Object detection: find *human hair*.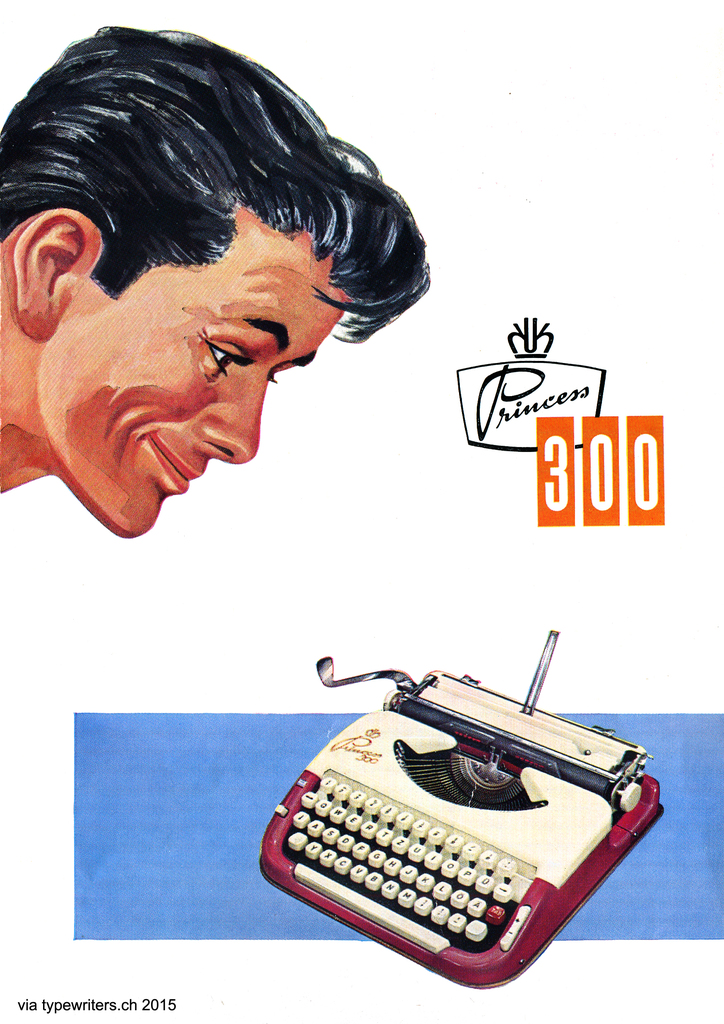
x1=0 y1=26 x2=434 y2=340.
